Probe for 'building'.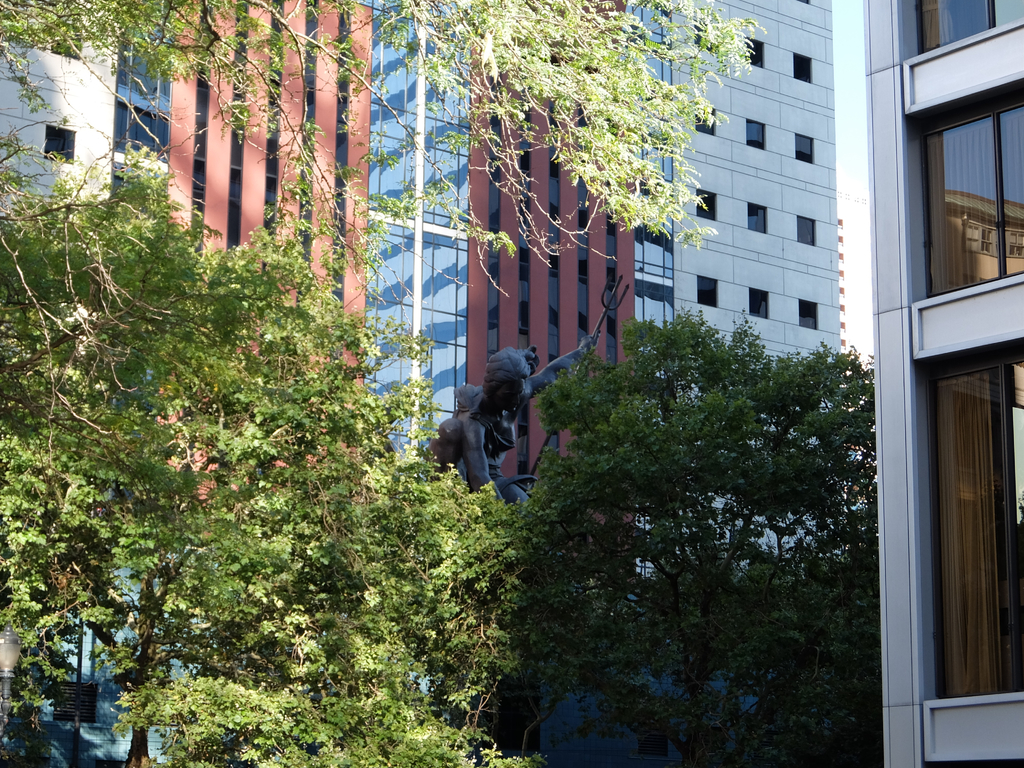
Probe result: x1=862 y1=0 x2=1023 y2=767.
